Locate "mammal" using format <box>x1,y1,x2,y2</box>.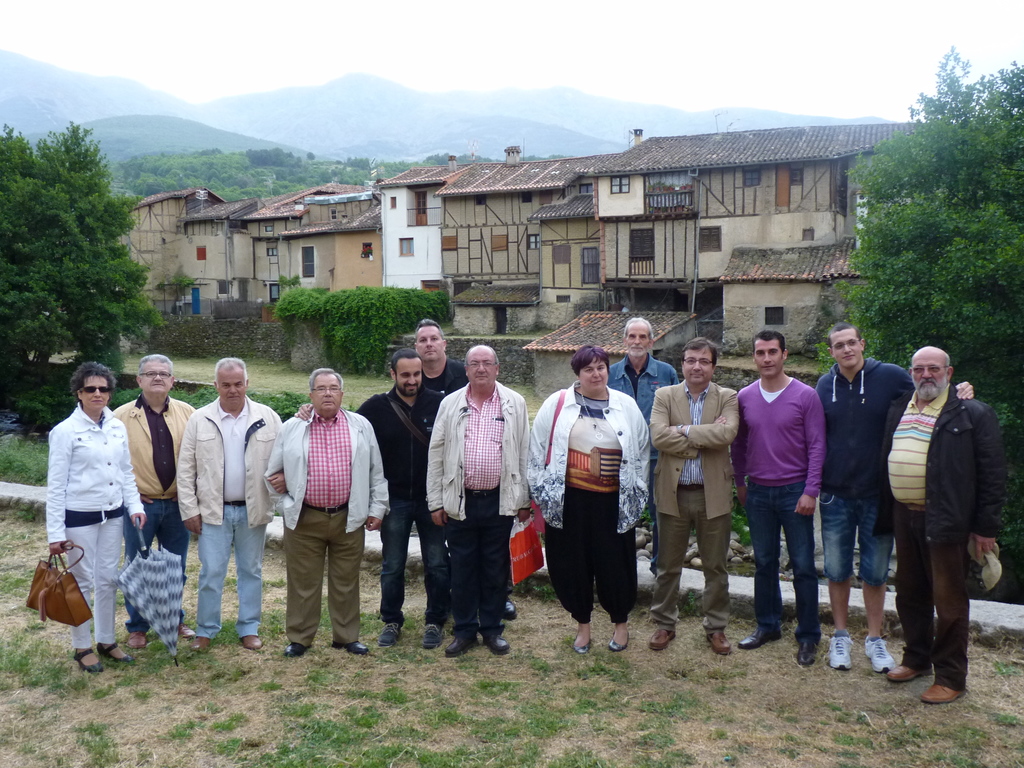
<box>419,319,520,619</box>.
